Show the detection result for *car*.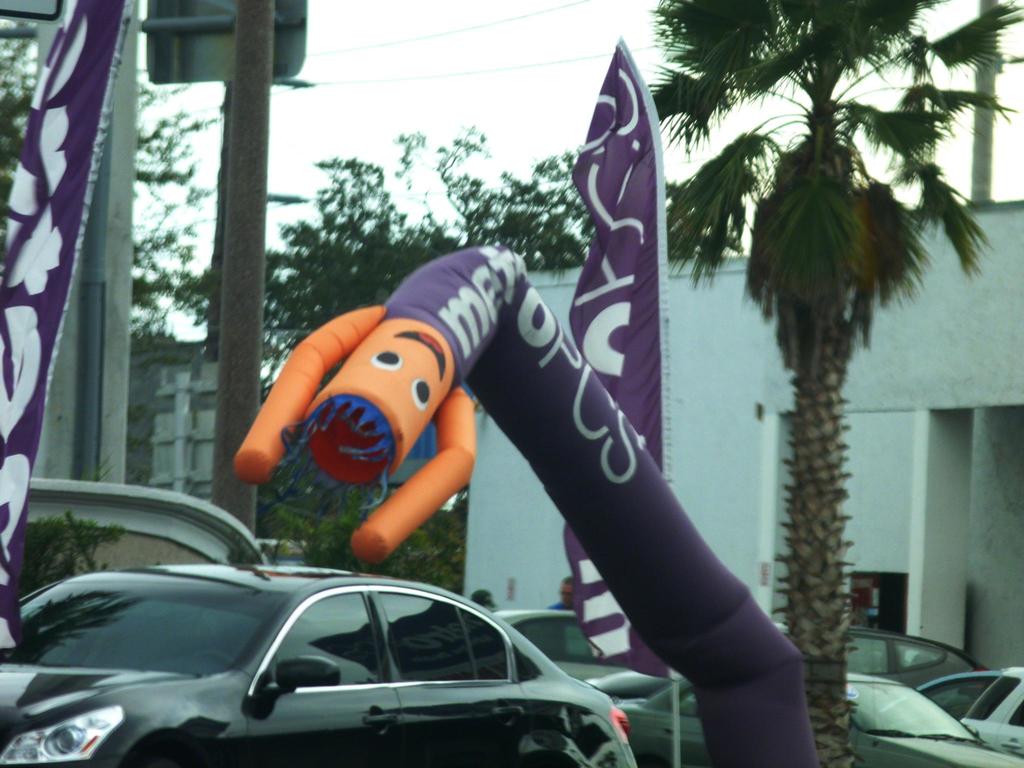
select_region(587, 623, 990, 719).
